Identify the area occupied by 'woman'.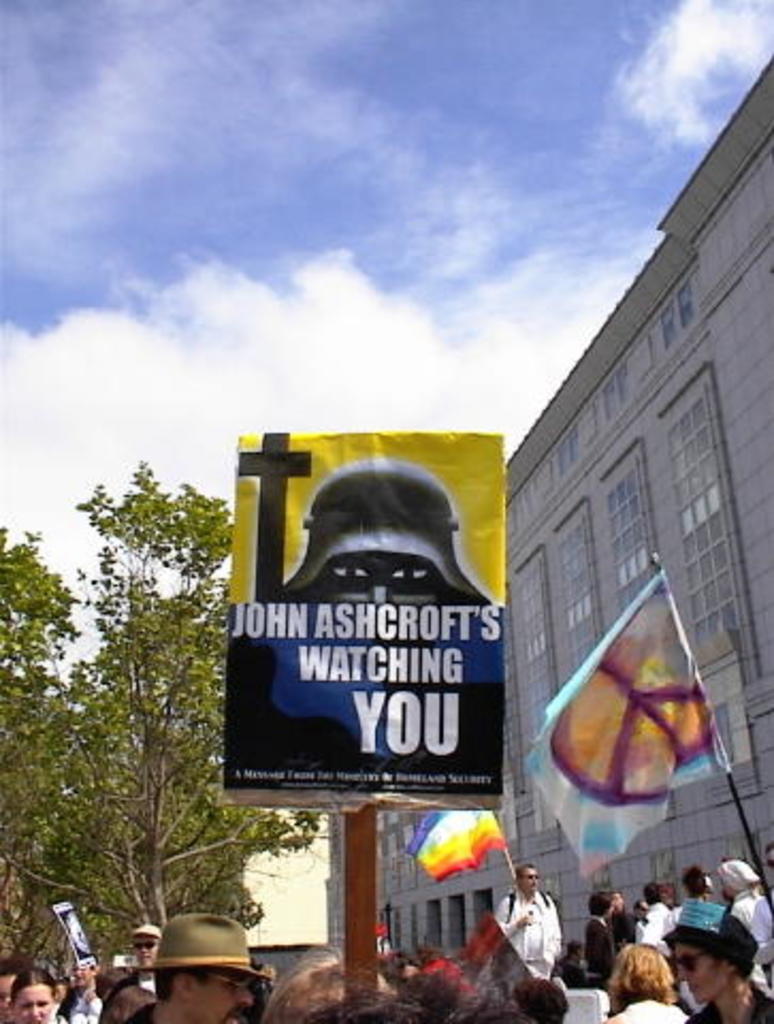
Area: 599/917/689/1009.
